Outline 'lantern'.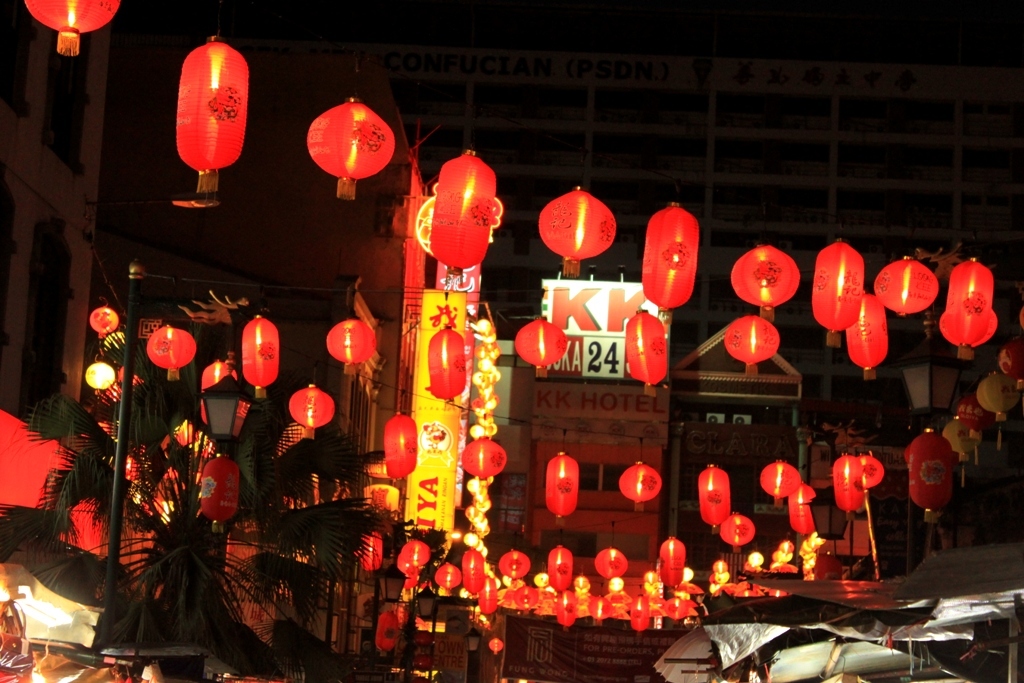
Outline: 545/455/579/513.
